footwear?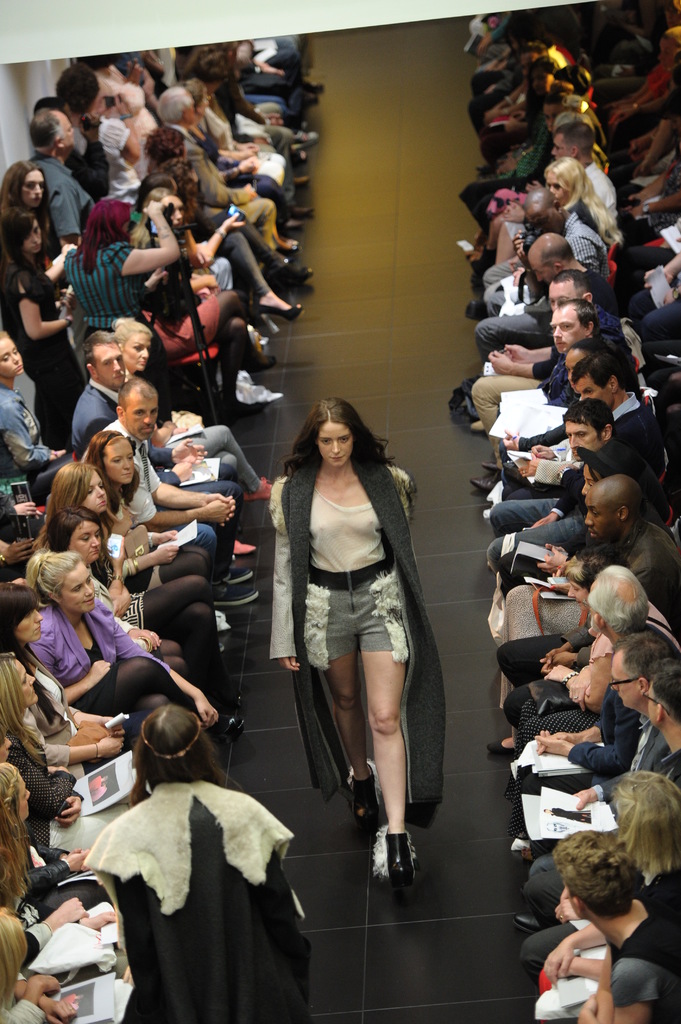
285/216/303/227
